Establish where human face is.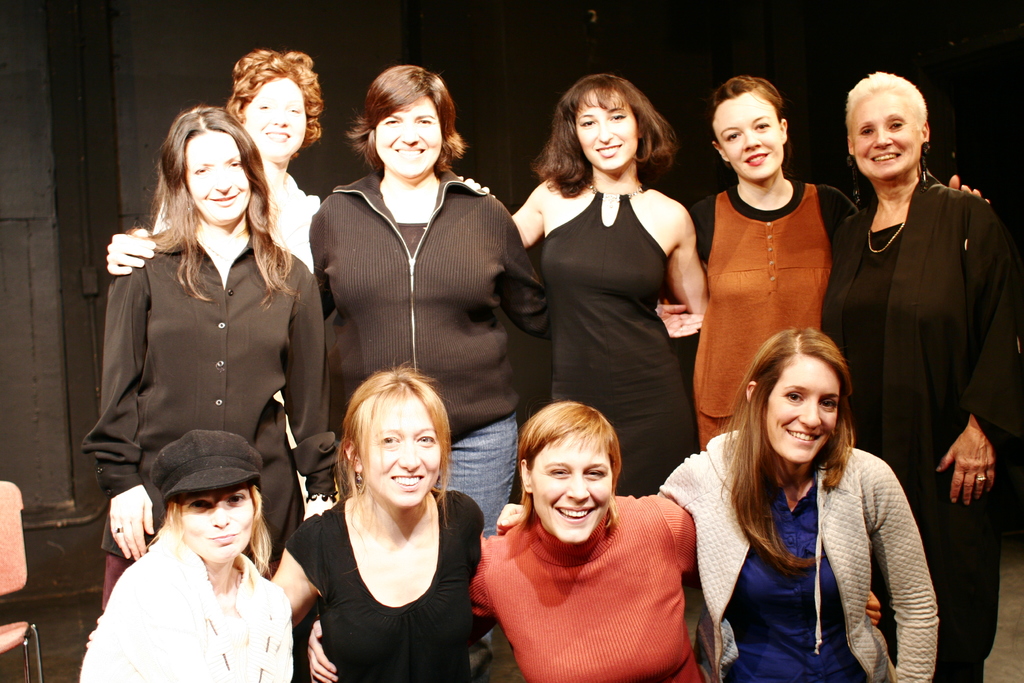
Established at (left=573, top=89, right=635, bottom=169).
